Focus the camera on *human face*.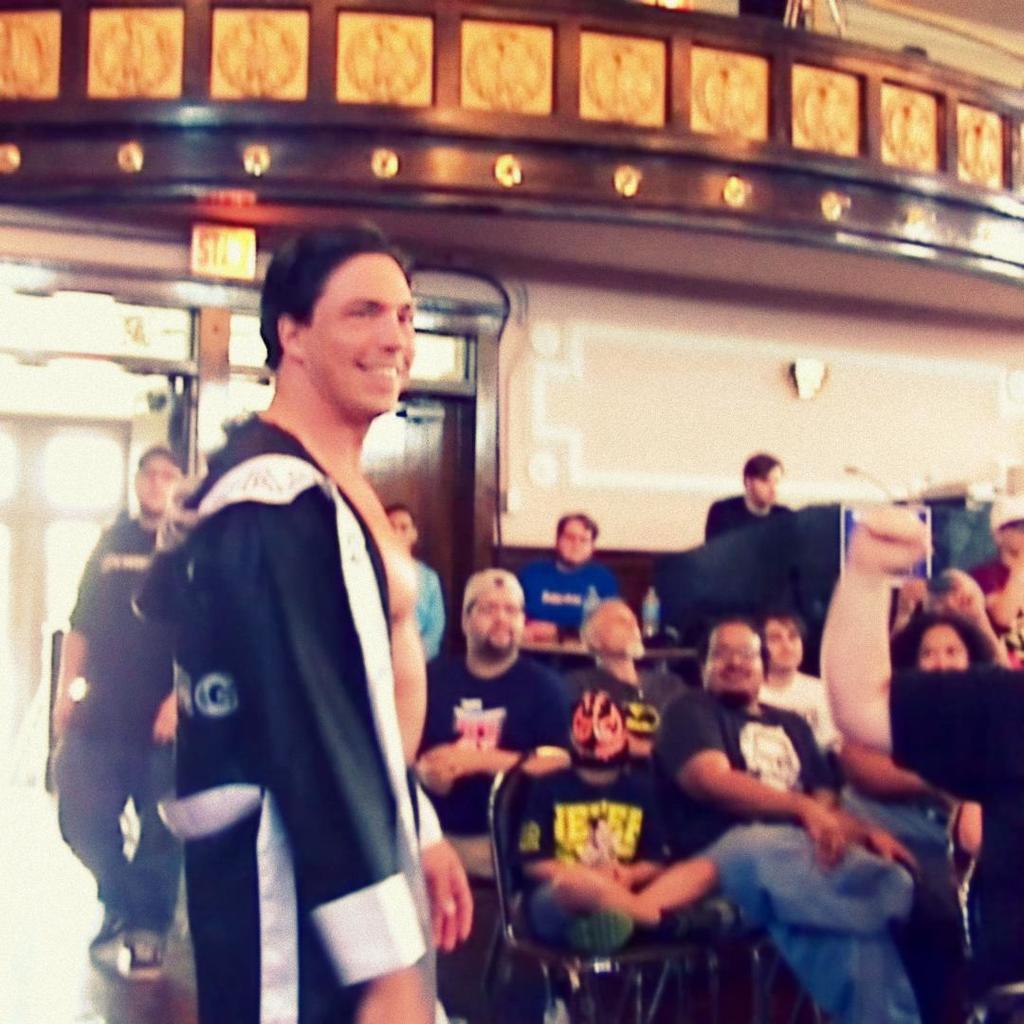
Focus region: [left=465, top=588, right=529, bottom=653].
